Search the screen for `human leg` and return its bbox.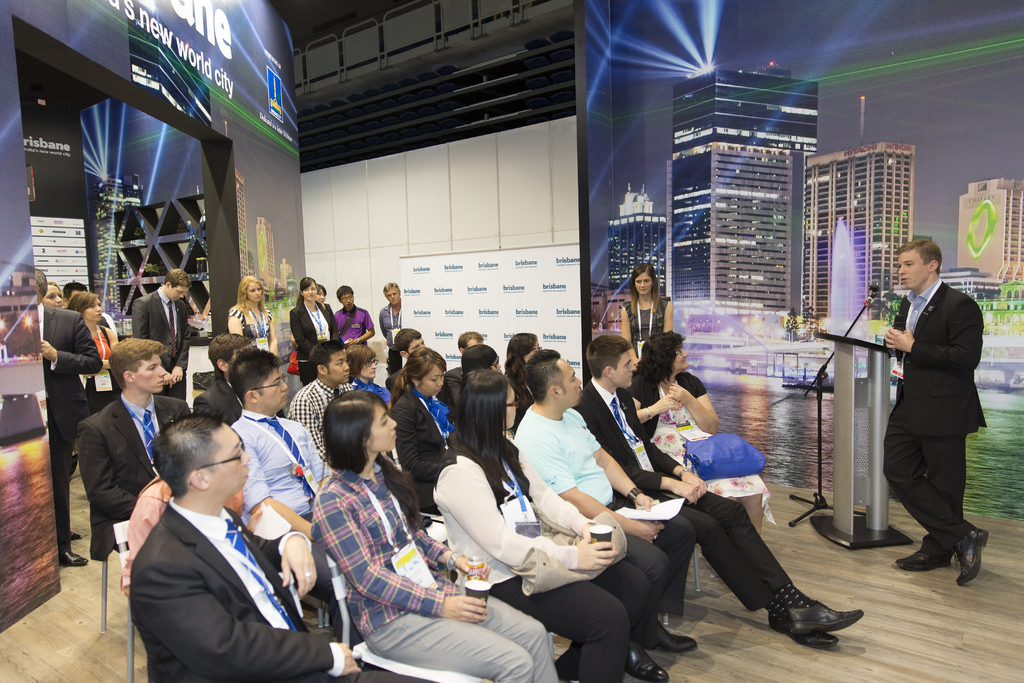
Found: left=433, top=583, right=564, bottom=682.
